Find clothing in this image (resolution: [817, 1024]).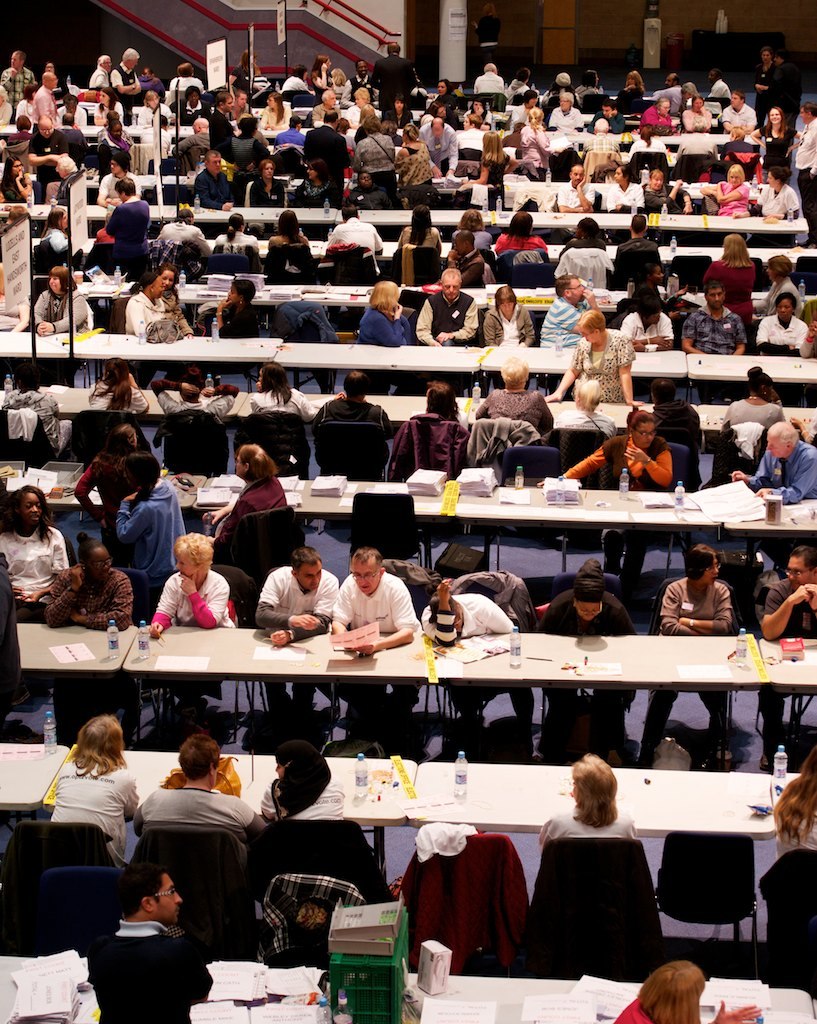
left=720, top=104, right=755, bottom=127.
